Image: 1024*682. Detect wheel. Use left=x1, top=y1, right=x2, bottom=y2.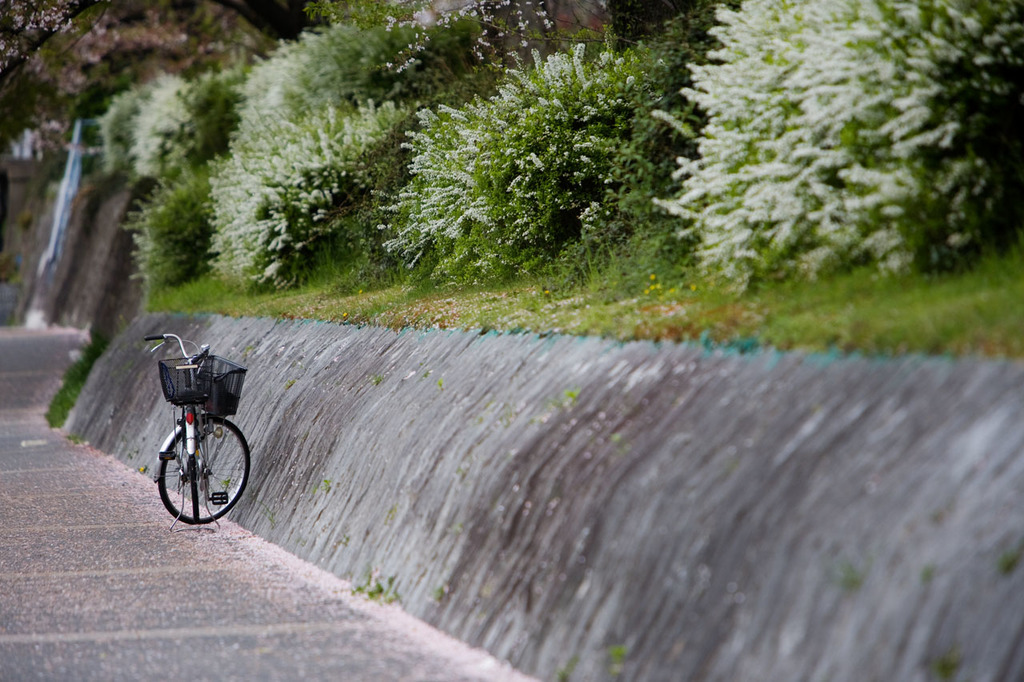
left=155, top=416, right=251, bottom=524.
